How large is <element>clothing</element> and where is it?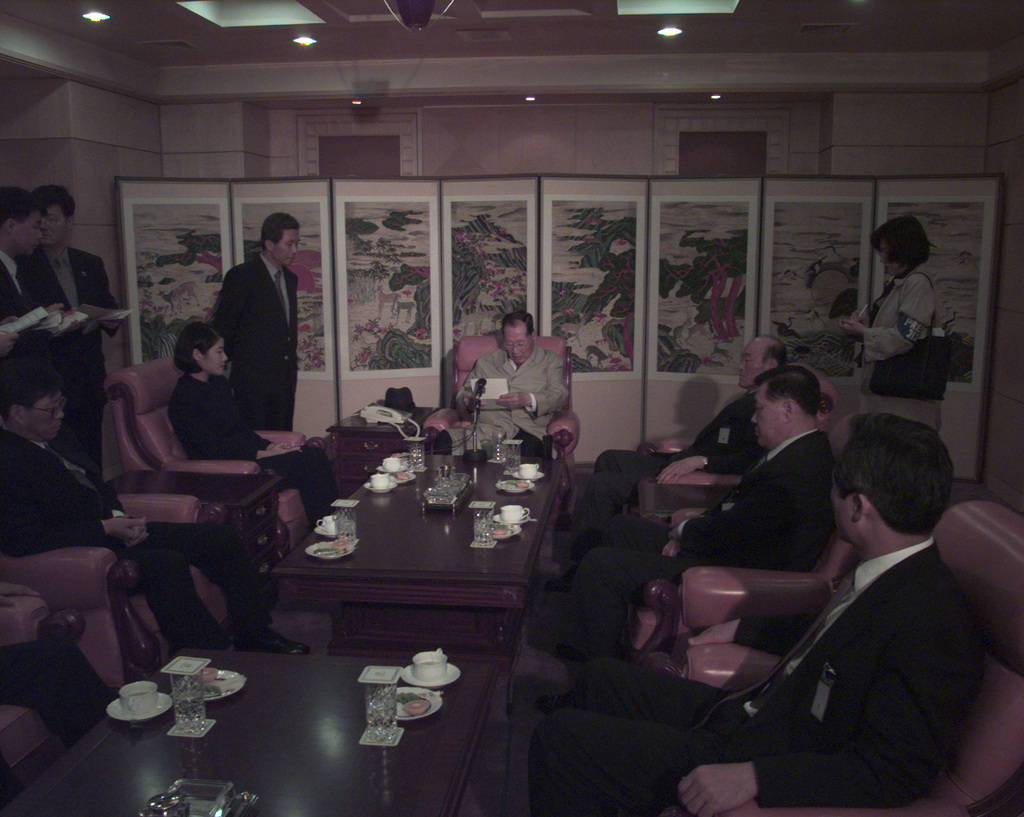
Bounding box: {"x1": 431, "y1": 341, "x2": 570, "y2": 454}.
